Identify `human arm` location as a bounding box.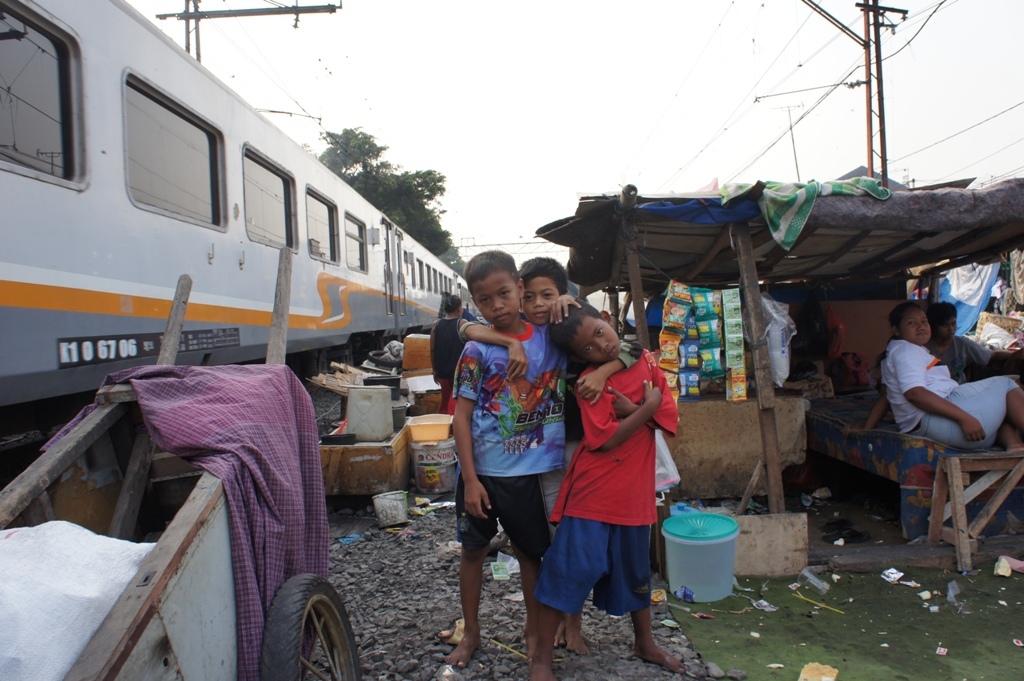
573/328/639/400.
